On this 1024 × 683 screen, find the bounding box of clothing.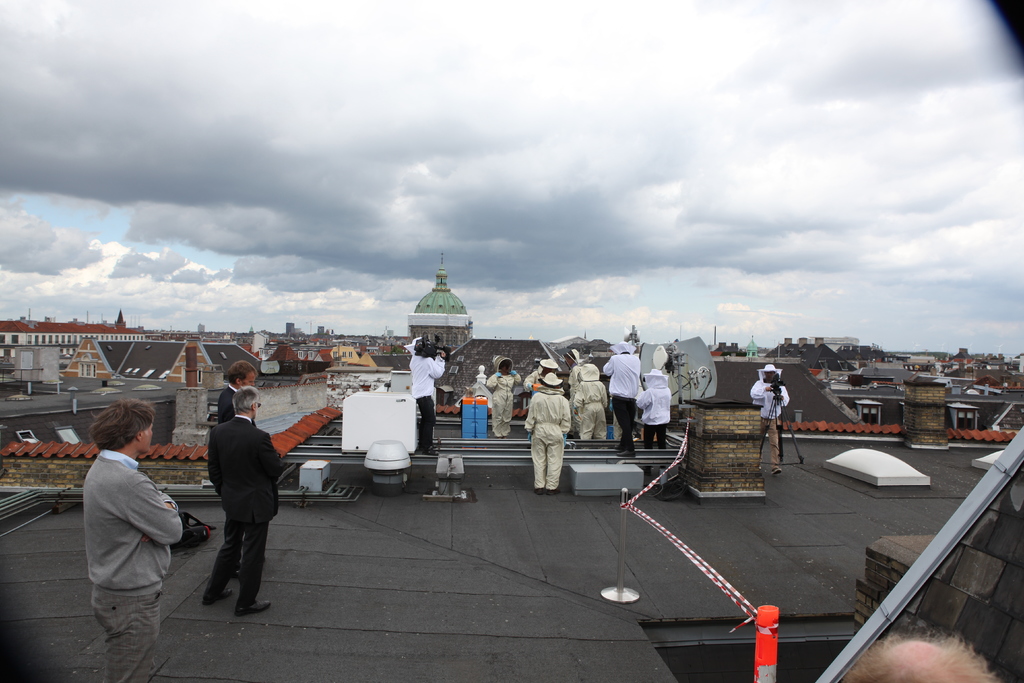
Bounding box: select_region(637, 370, 675, 449).
